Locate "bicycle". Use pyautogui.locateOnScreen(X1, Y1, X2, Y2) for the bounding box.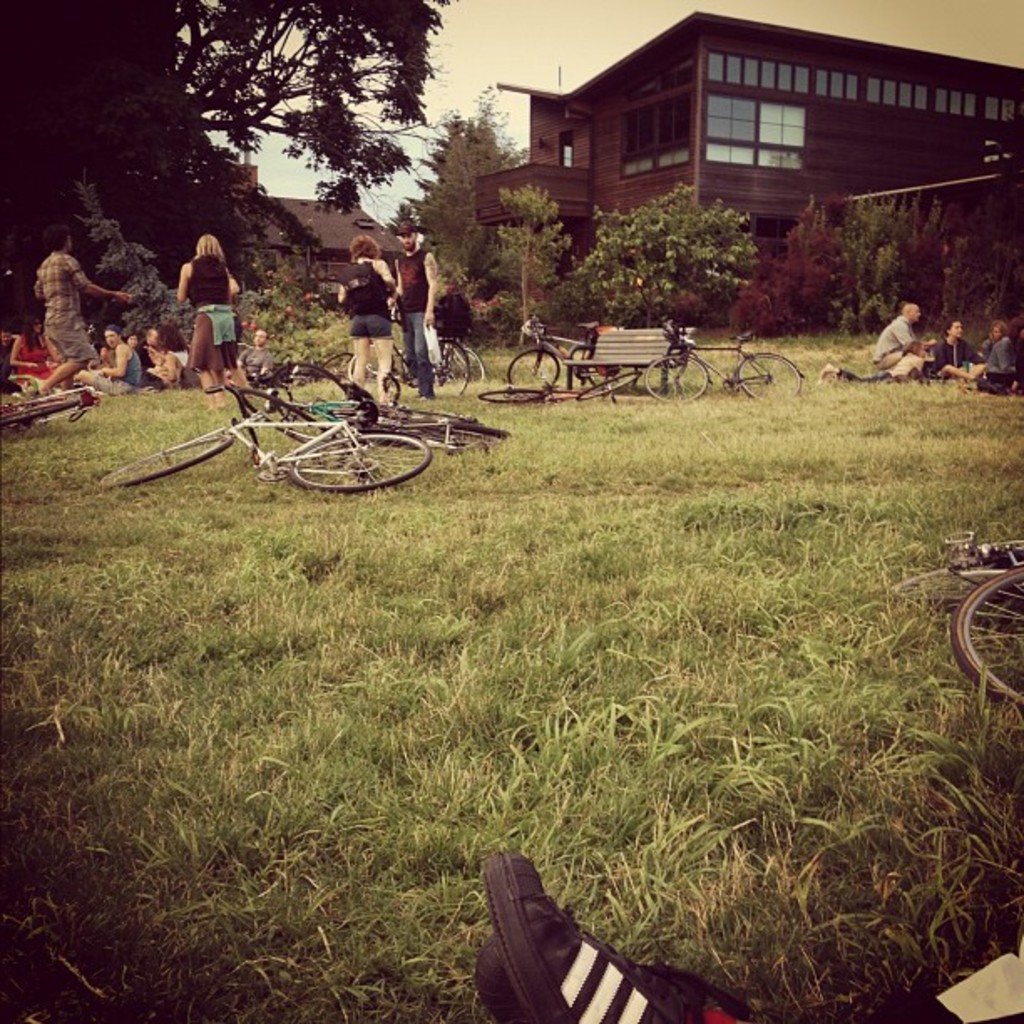
pyautogui.locateOnScreen(940, 525, 1022, 719).
